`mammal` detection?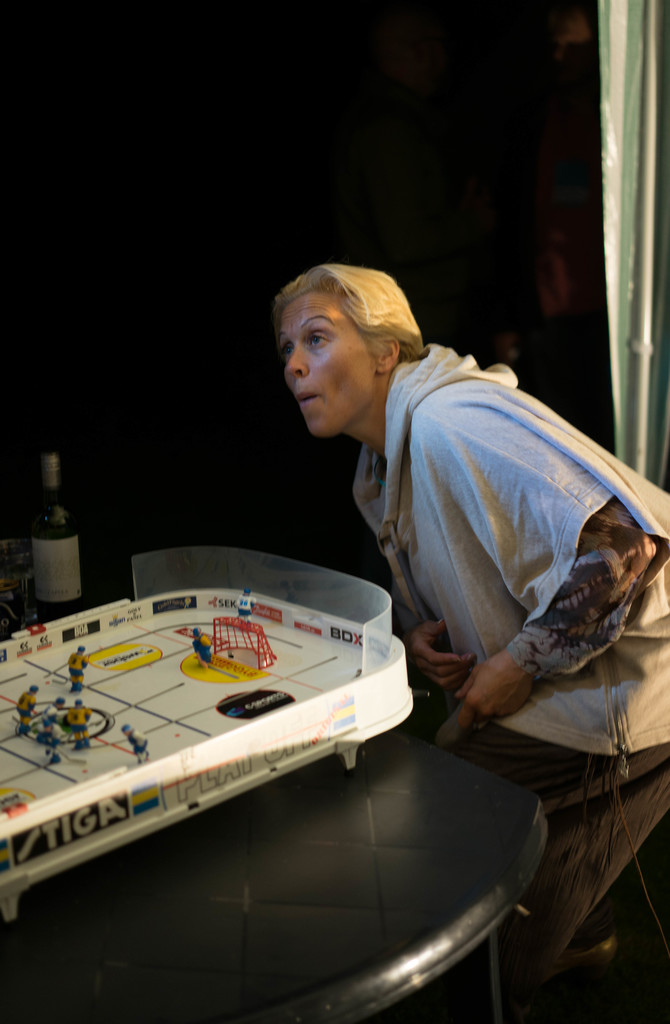
crop(243, 266, 636, 803)
